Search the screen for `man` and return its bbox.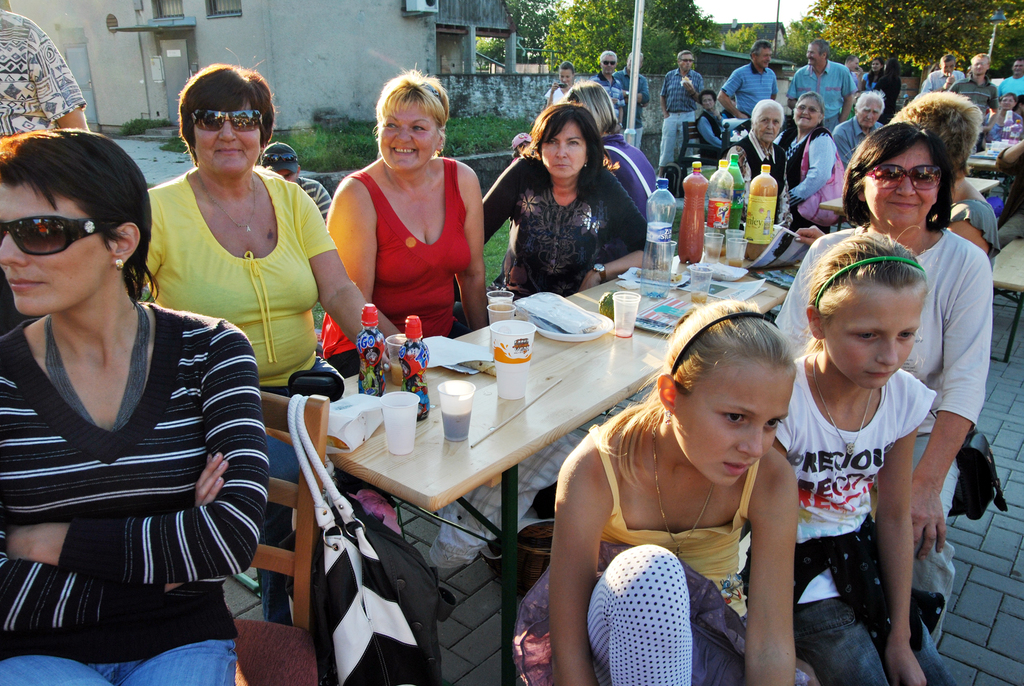
Found: x1=586, y1=50, x2=616, y2=113.
